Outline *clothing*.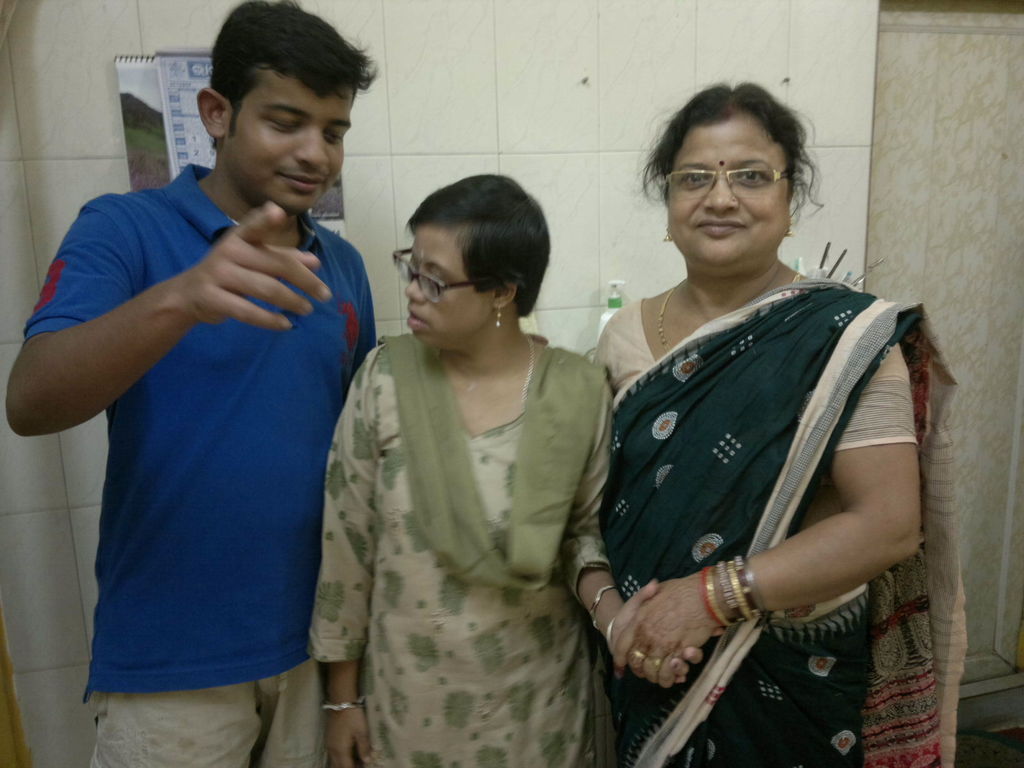
Outline: Rect(307, 335, 612, 767).
